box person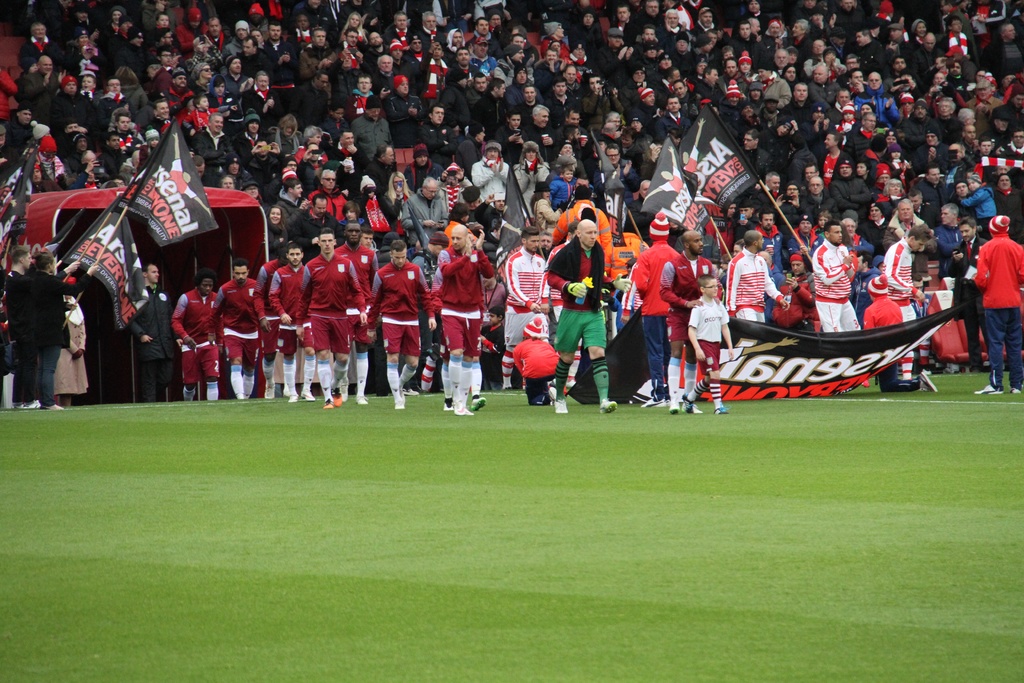
<region>433, 224, 492, 416</region>
